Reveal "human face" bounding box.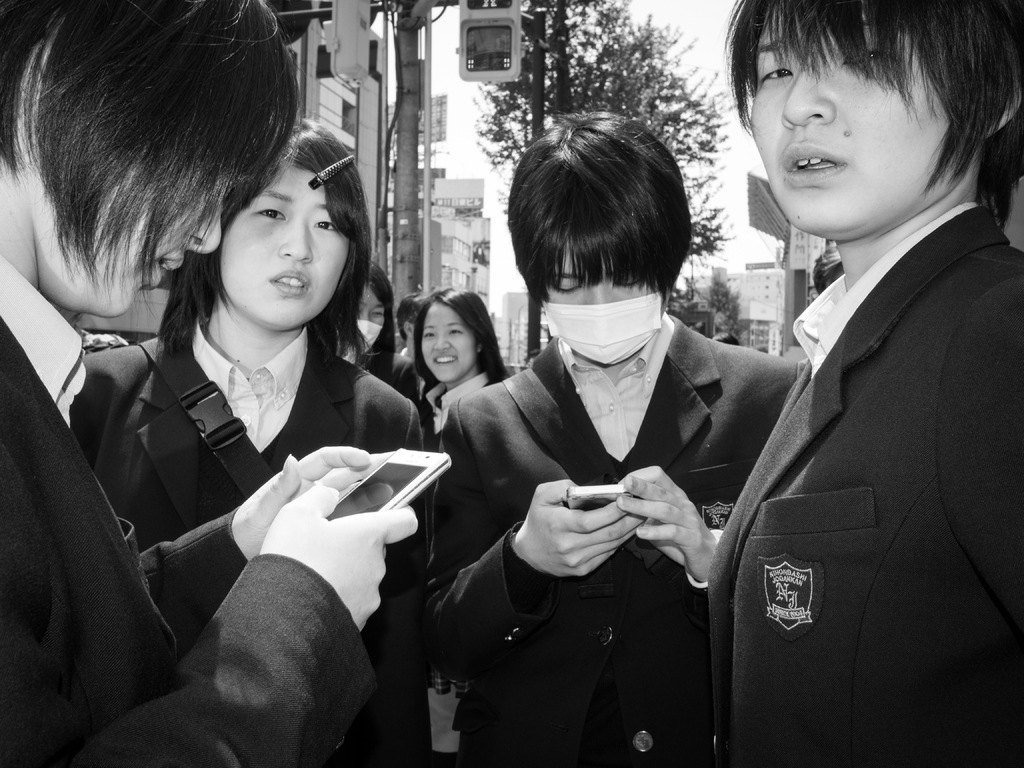
Revealed: 53 155 223 306.
